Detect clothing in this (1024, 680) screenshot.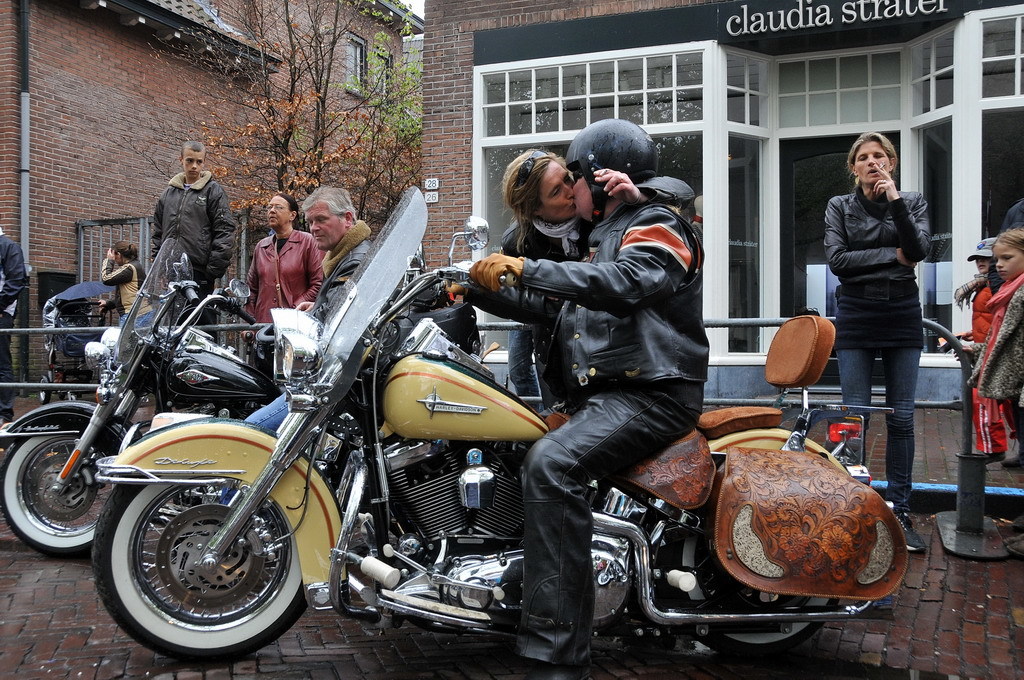
Detection: Rect(970, 270, 1009, 458).
